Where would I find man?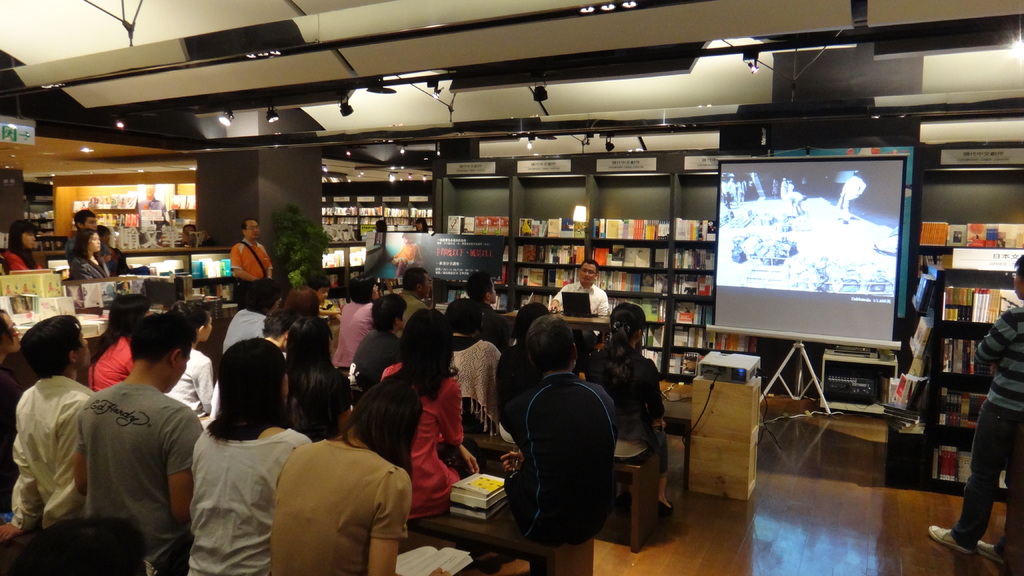
At (x1=927, y1=257, x2=1023, y2=568).
